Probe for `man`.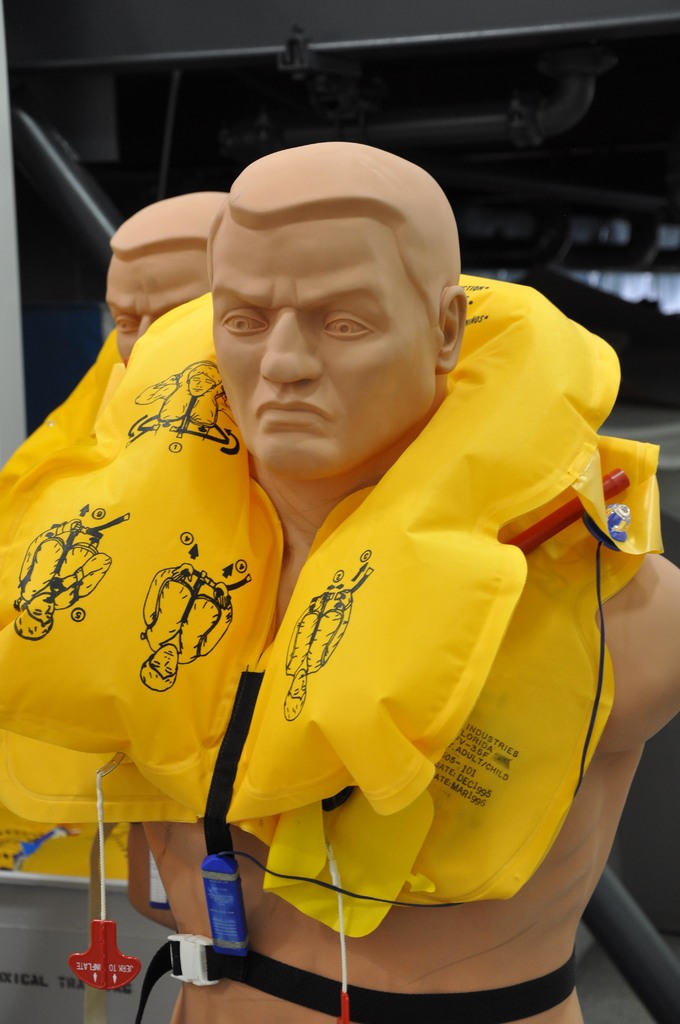
Probe result: <bbox>101, 188, 225, 367</bbox>.
